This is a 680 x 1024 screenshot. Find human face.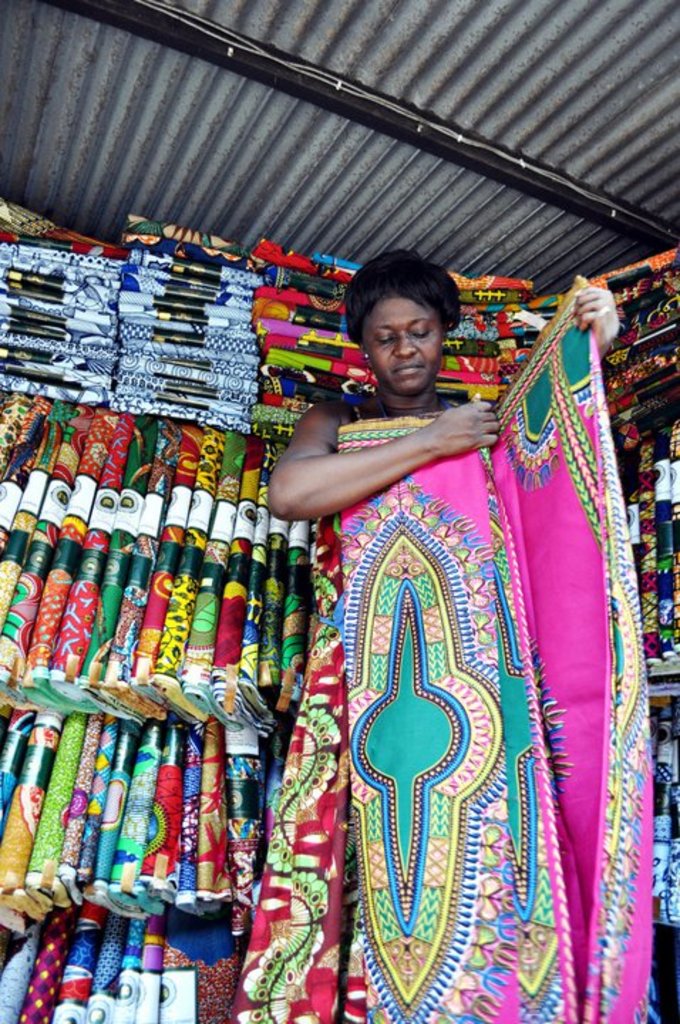
Bounding box: [x1=361, y1=297, x2=445, y2=402].
